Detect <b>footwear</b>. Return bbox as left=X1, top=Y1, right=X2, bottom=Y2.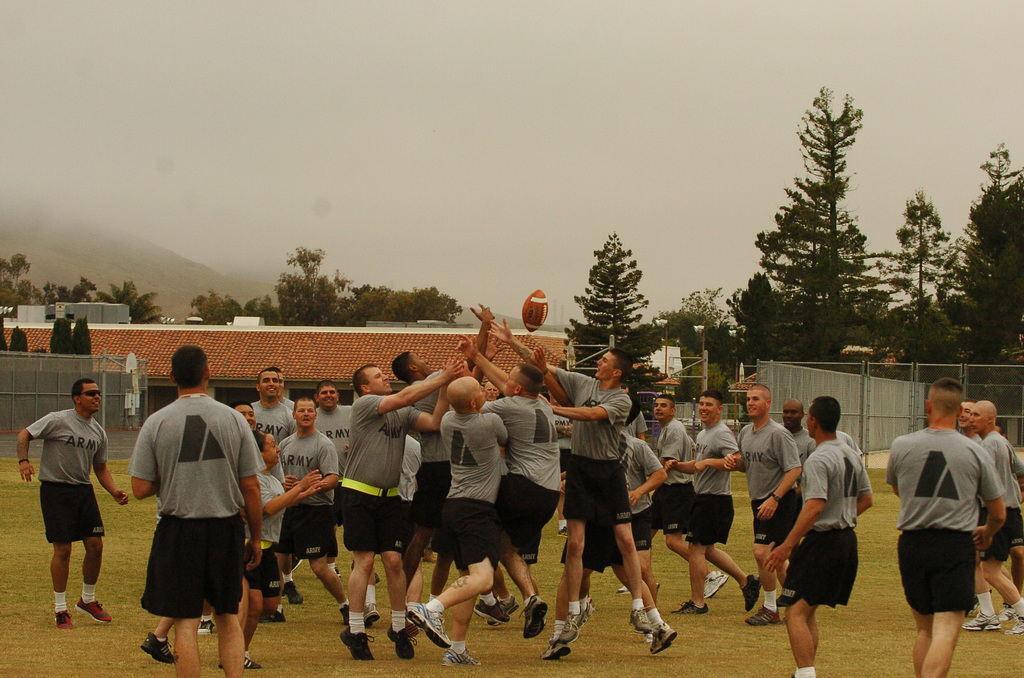
left=675, top=600, right=716, bottom=617.
